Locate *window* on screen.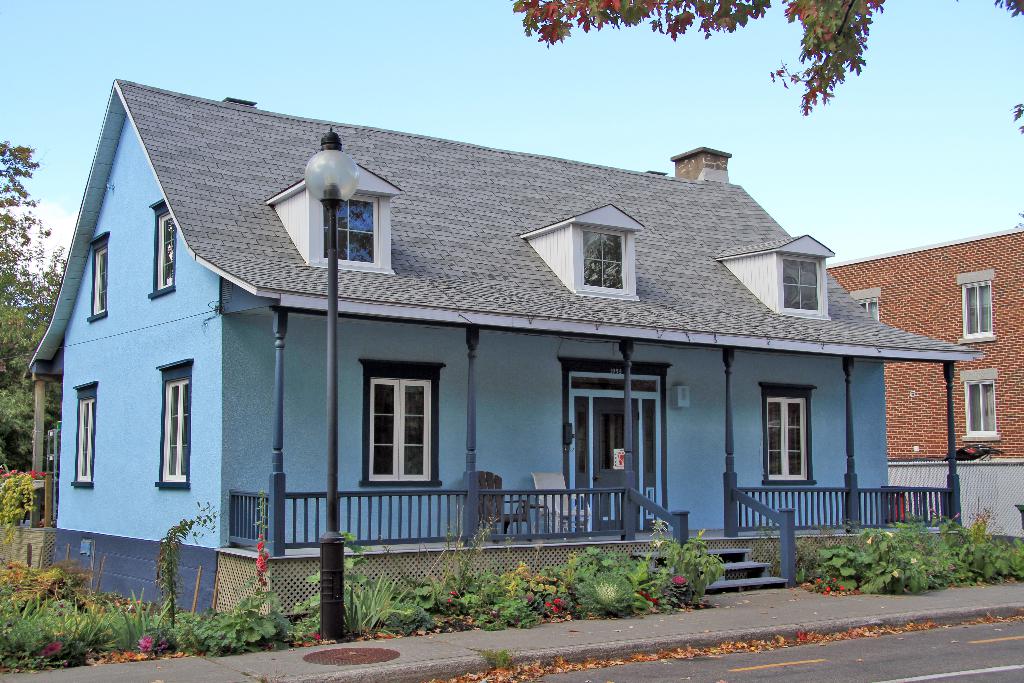
On screen at <bbox>93, 242, 107, 322</bbox>.
